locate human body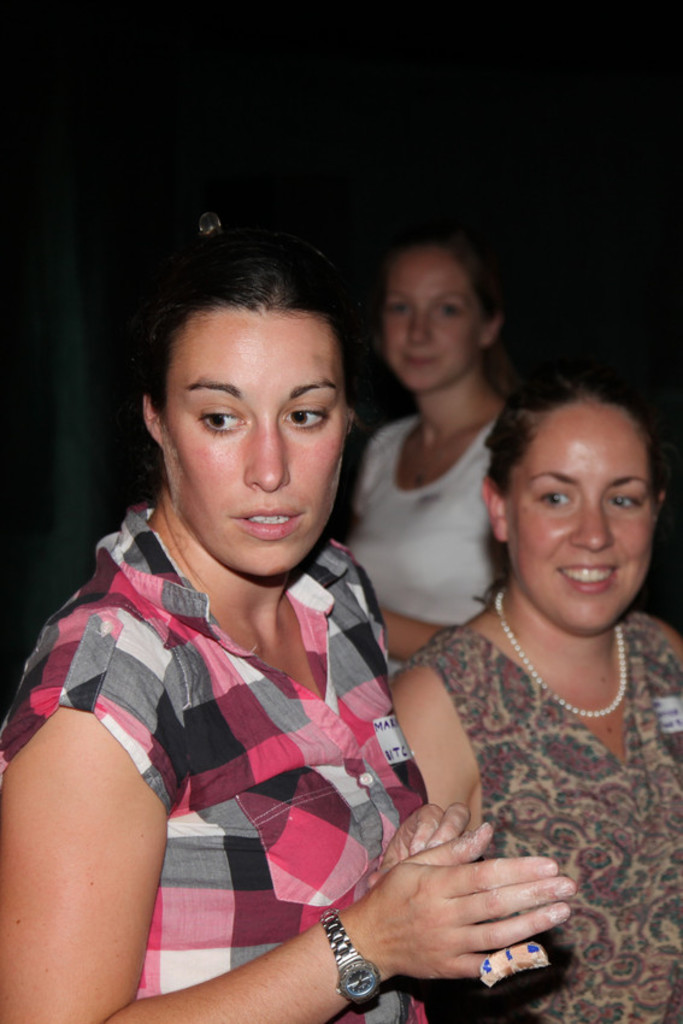
(342,233,536,694)
